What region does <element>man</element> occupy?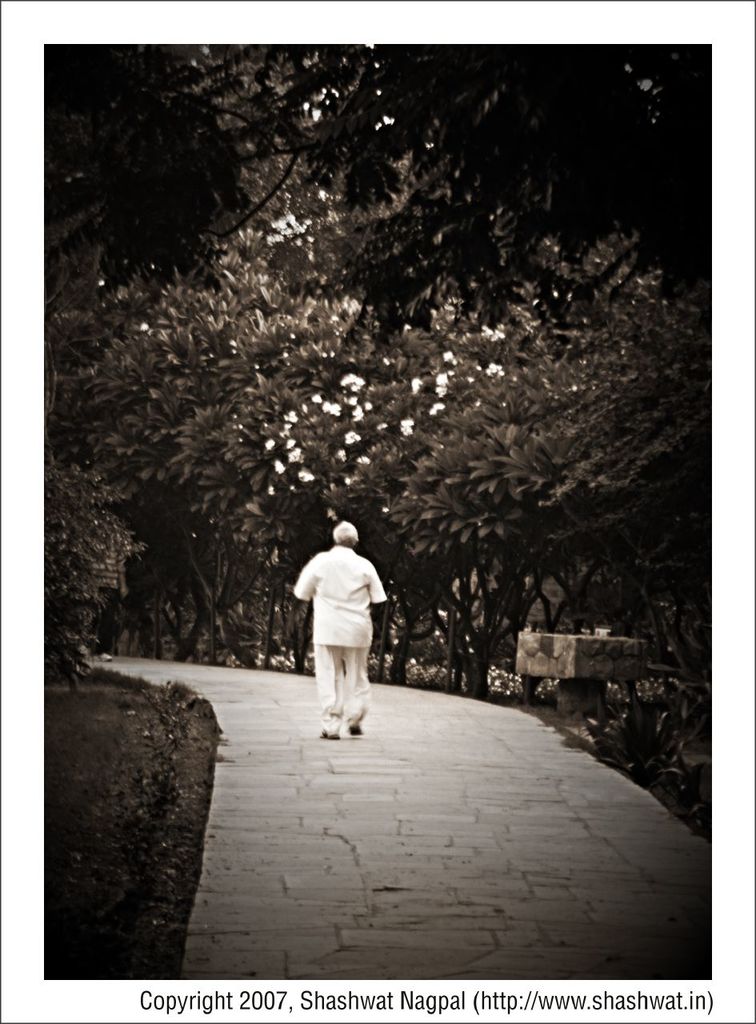
<region>294, 516, 395, 734</region>.
